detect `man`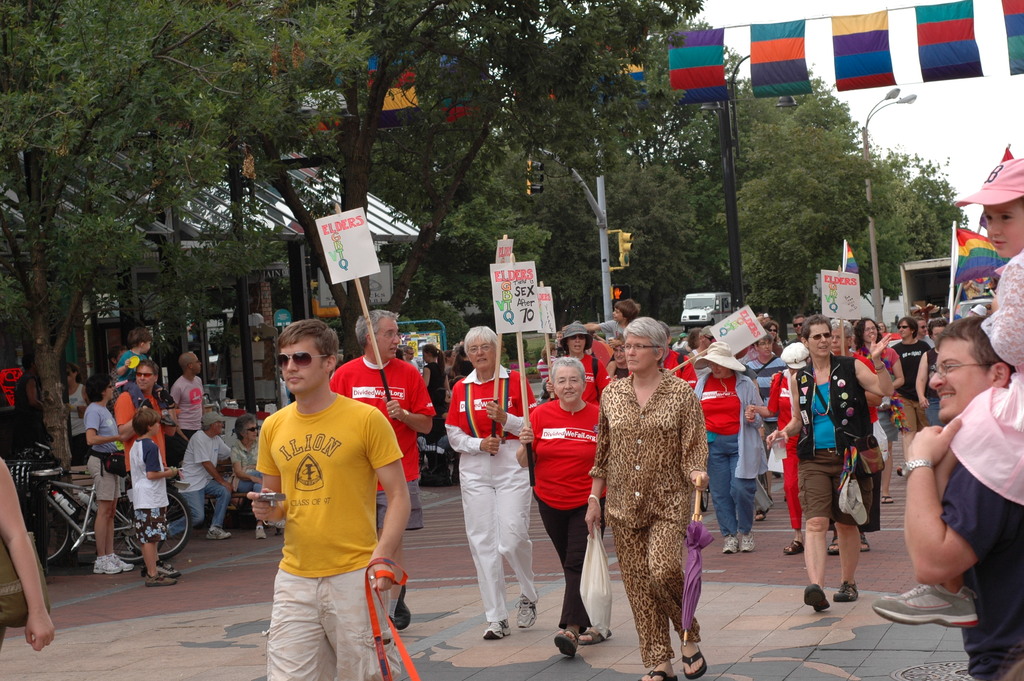
box(113, 363, 173, 573)
